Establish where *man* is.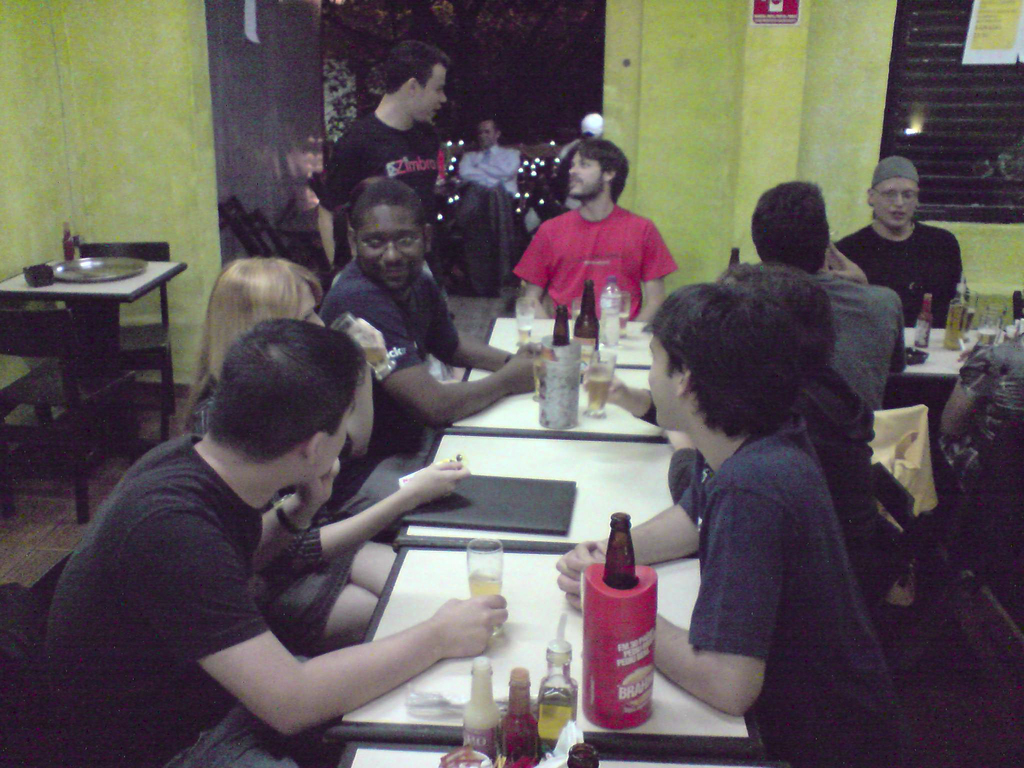
Established at region(320, 178, 541, 515).
